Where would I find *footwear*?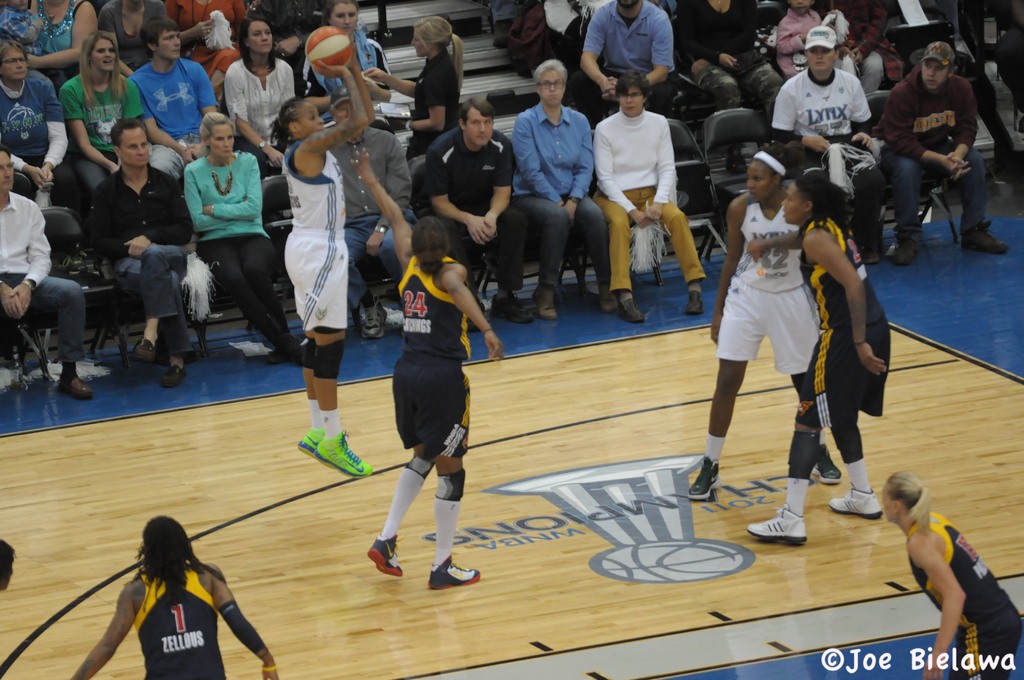
At 387,308,406,329.
